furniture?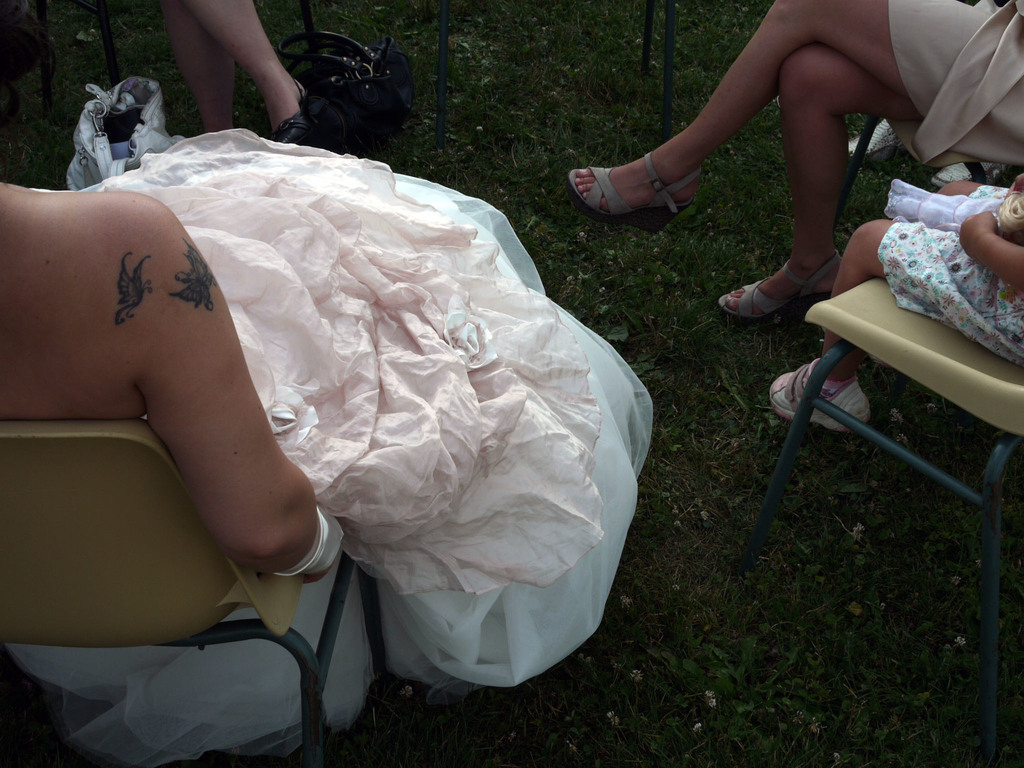
rect(837, 104, 1023, 250)
